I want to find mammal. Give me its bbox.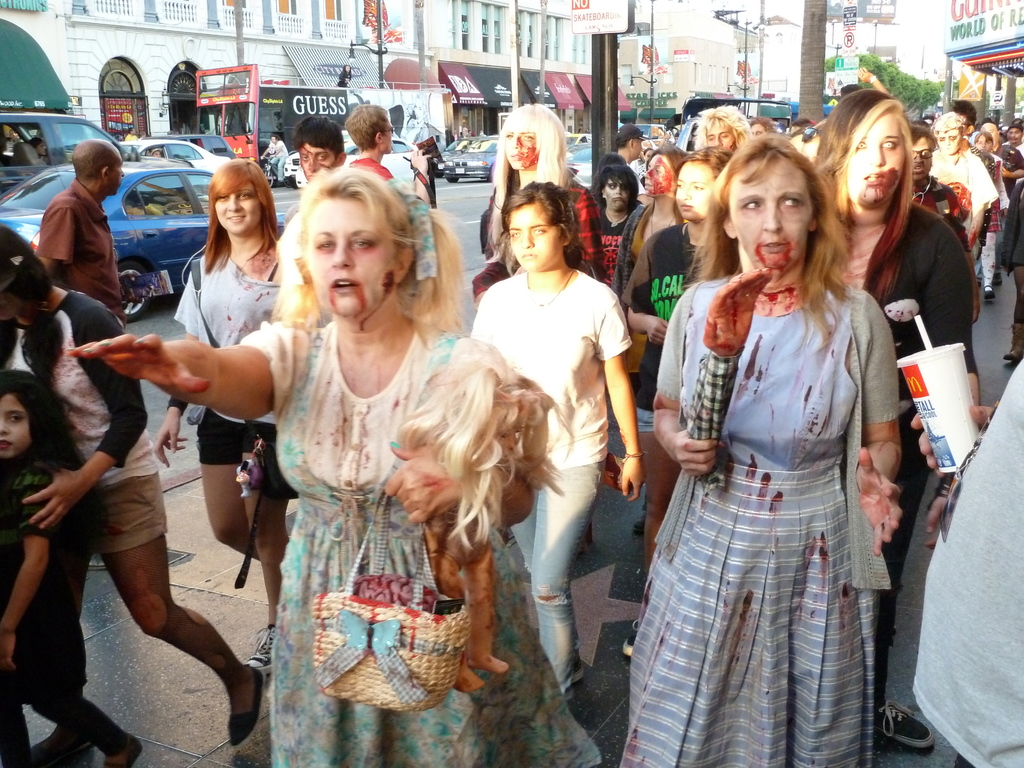
<bbox>266, 132, 288, 184</bbox>.
